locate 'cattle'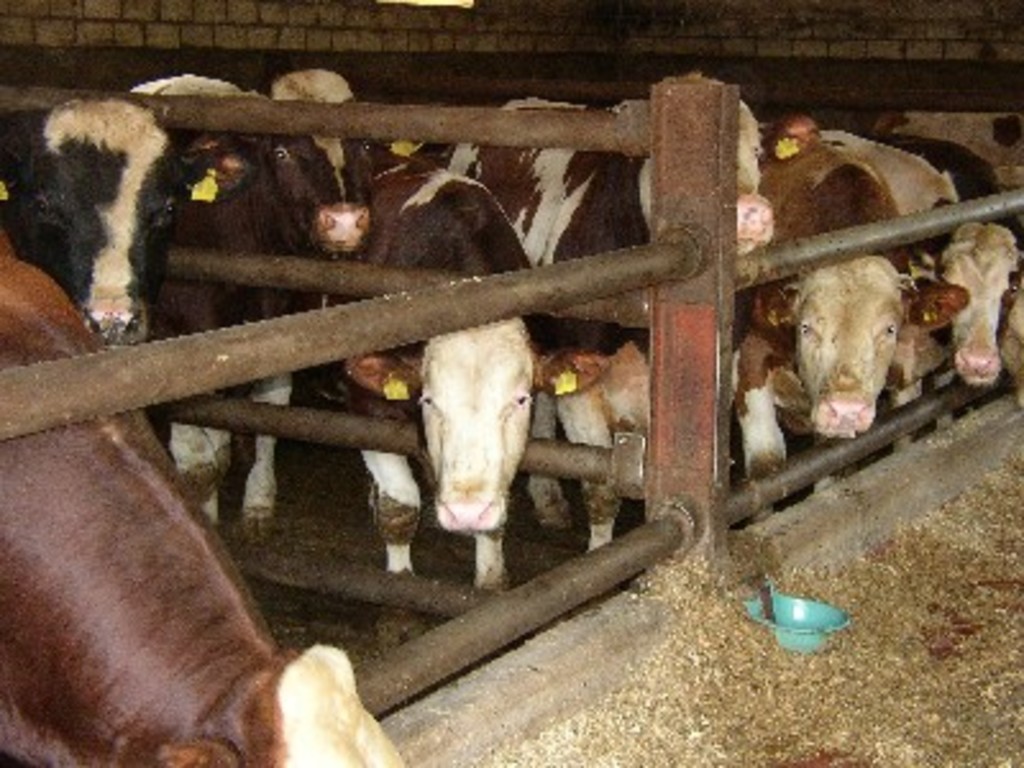
BBox(817, 125, 1021, 451)
